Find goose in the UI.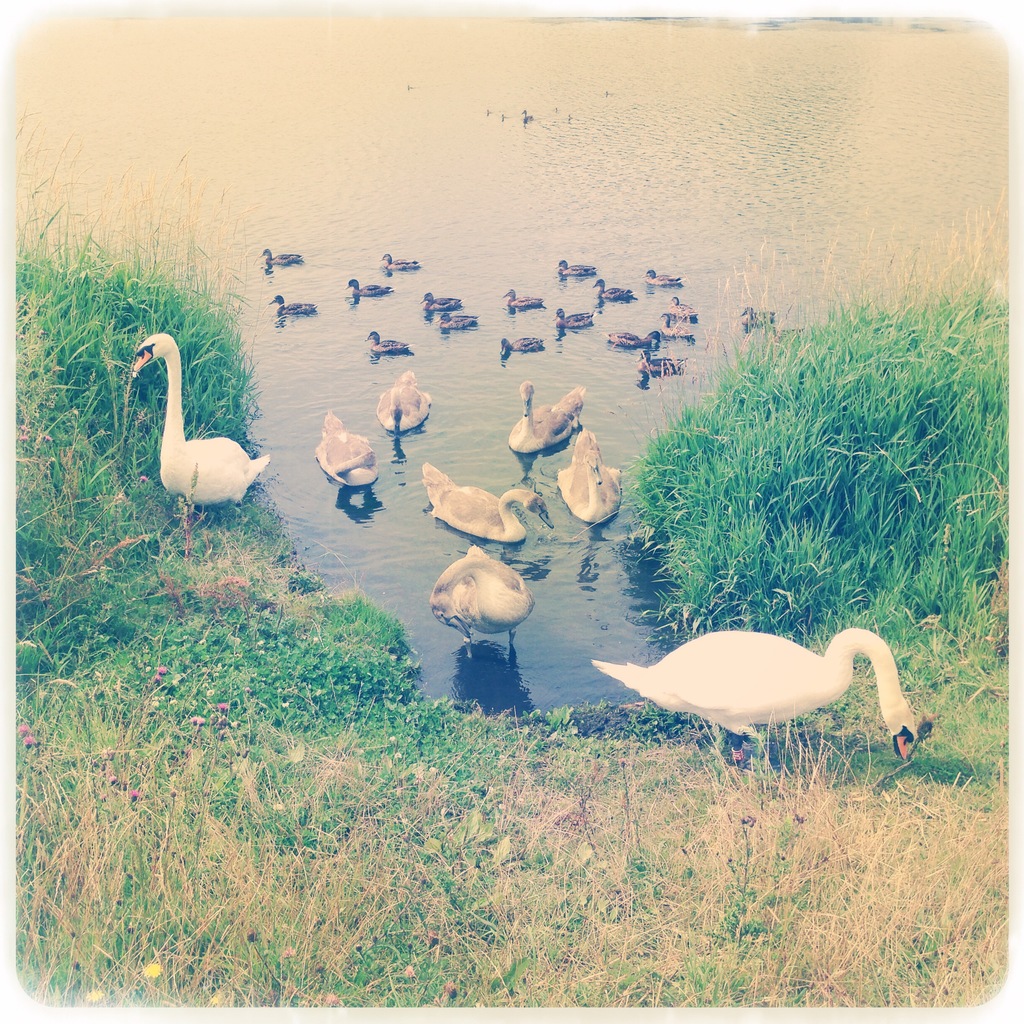
UI element at bbox(433, 543, 536, 659).
